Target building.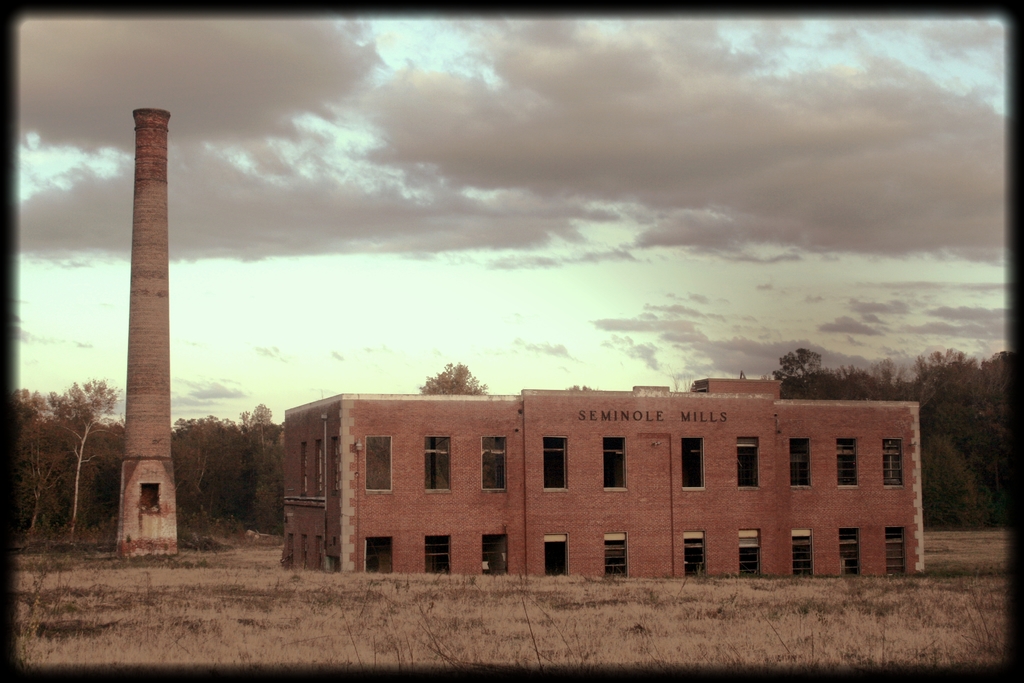
Target region: rect(276, 369, 929, 582).
